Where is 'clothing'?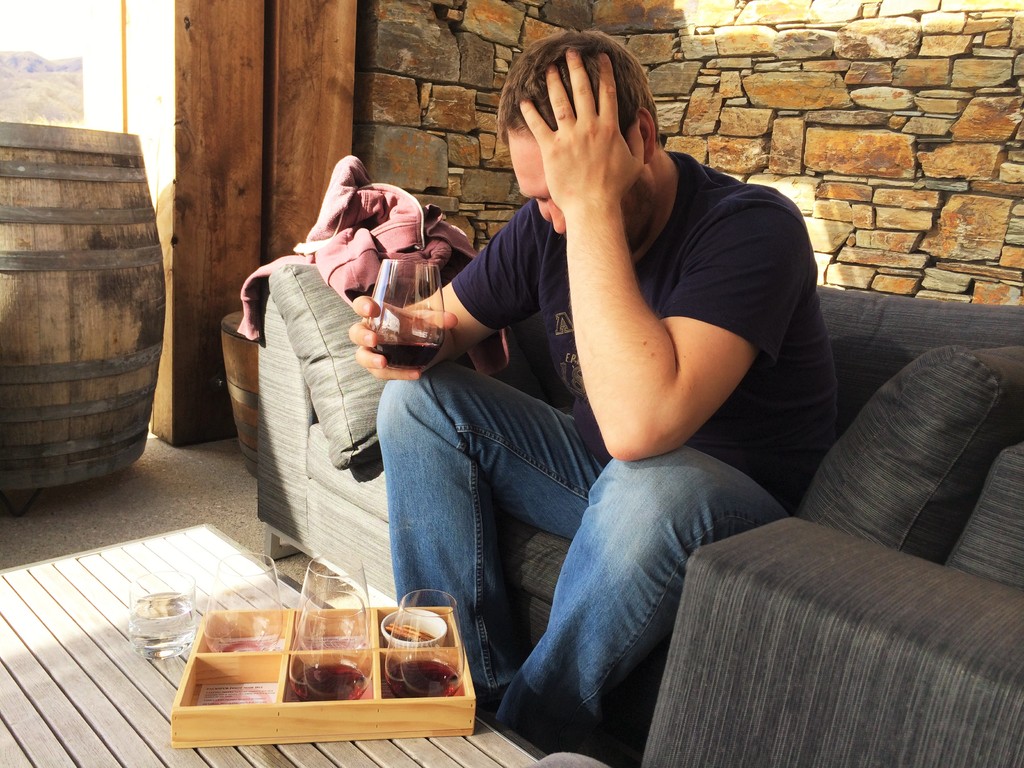
(left=373, top=145, right=840, bottom=752).
